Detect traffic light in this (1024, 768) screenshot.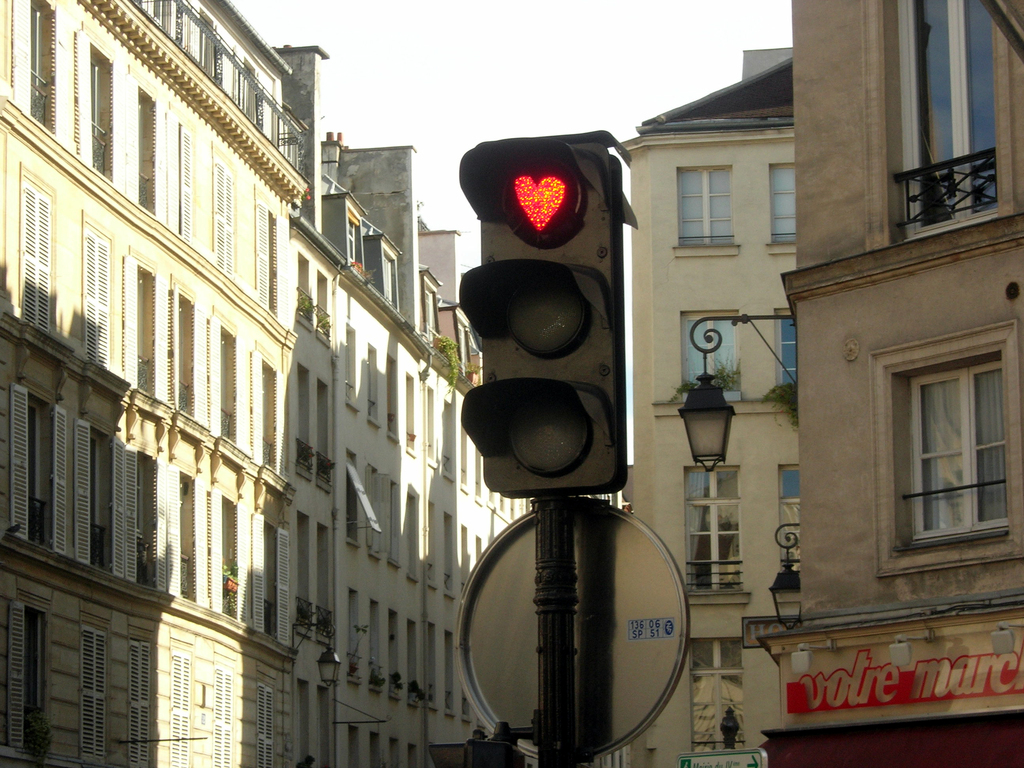
Detection: (x1=460, y1=127, x2=639, y2=500).
